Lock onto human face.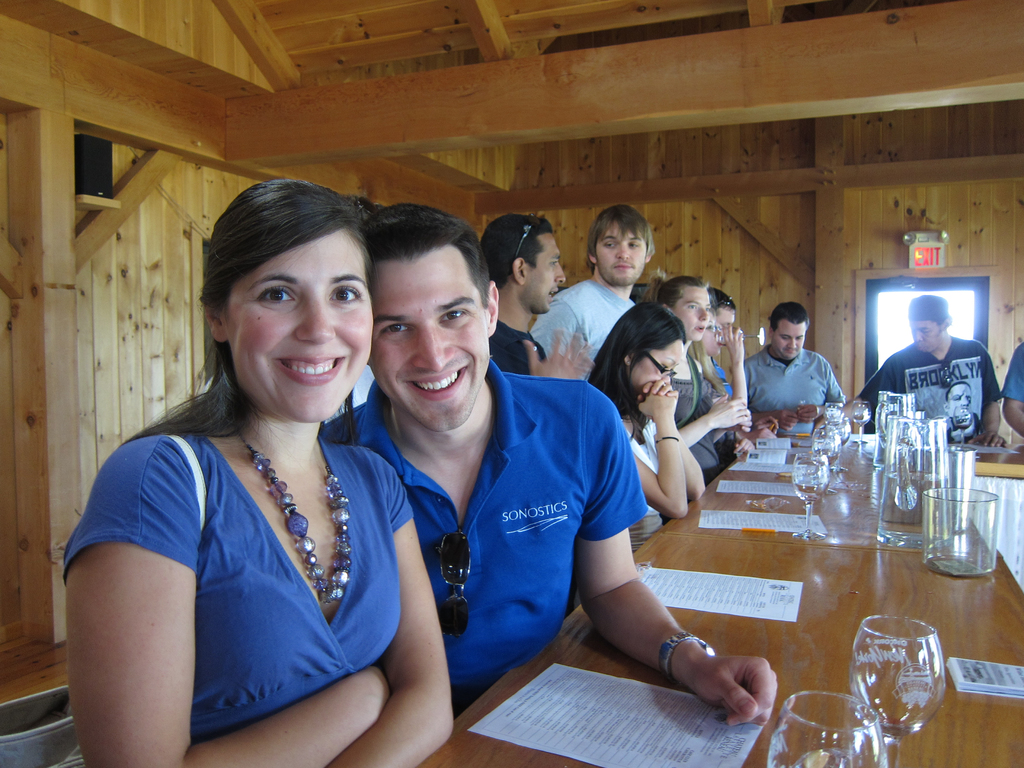
Locked: 912/319/944/358.
